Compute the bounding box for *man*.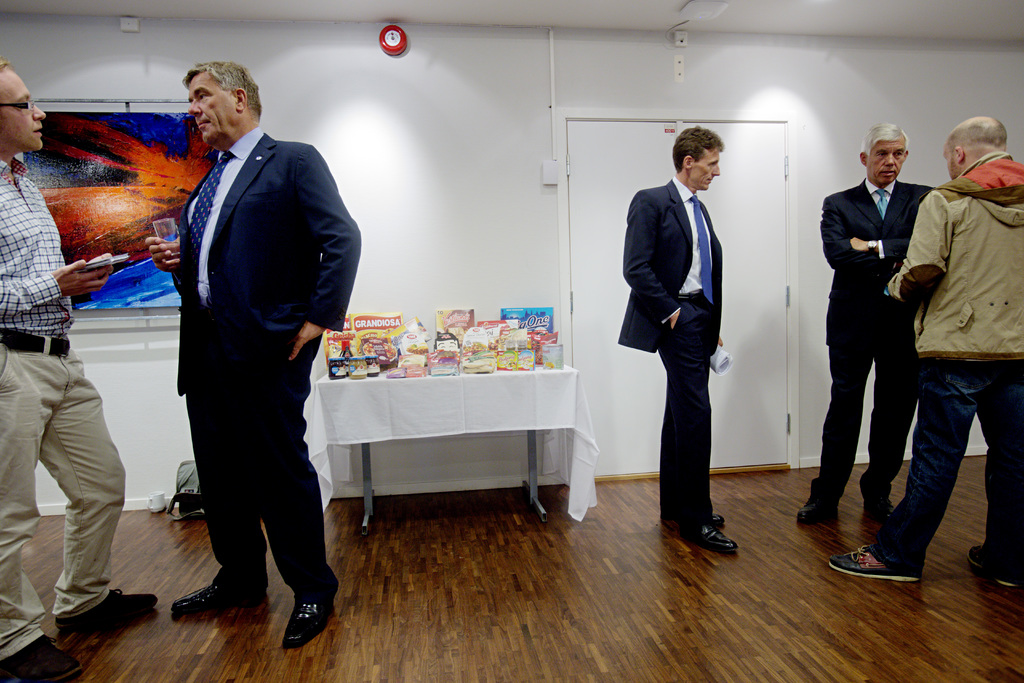
bbox=(169, 64, 360, 641).
